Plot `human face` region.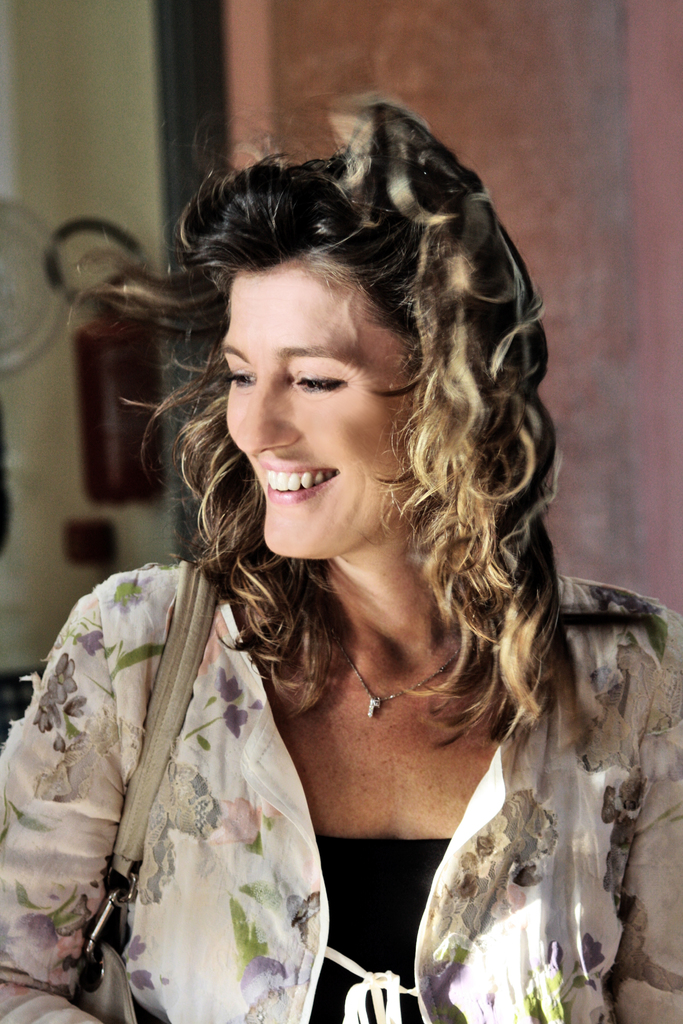
Plotted at <bbox>214, 262, 433, 561</bbox>.
